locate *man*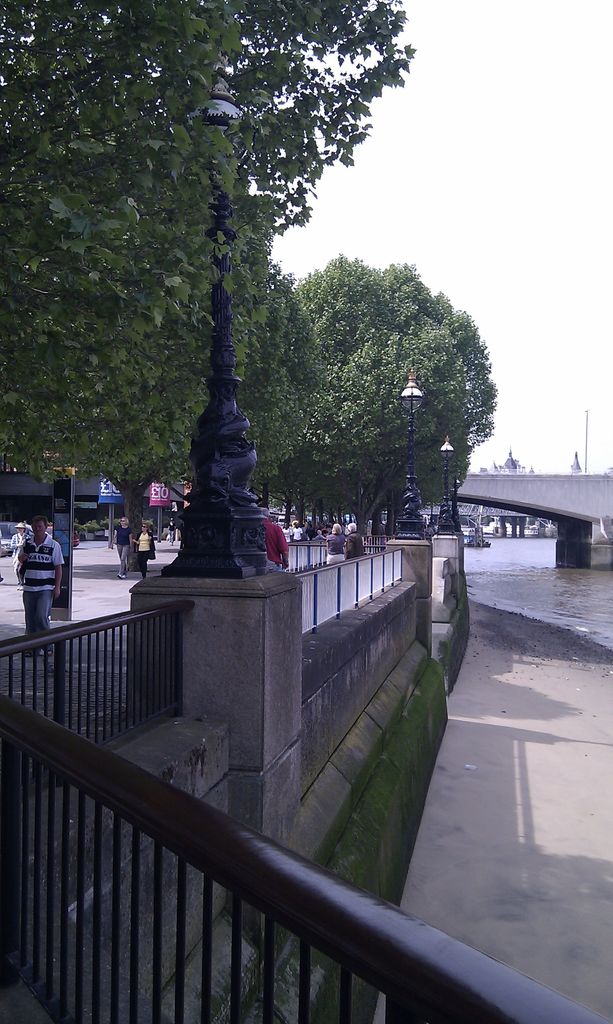
pyautogui.locateOnScreen(341, 520, 365, 559)
